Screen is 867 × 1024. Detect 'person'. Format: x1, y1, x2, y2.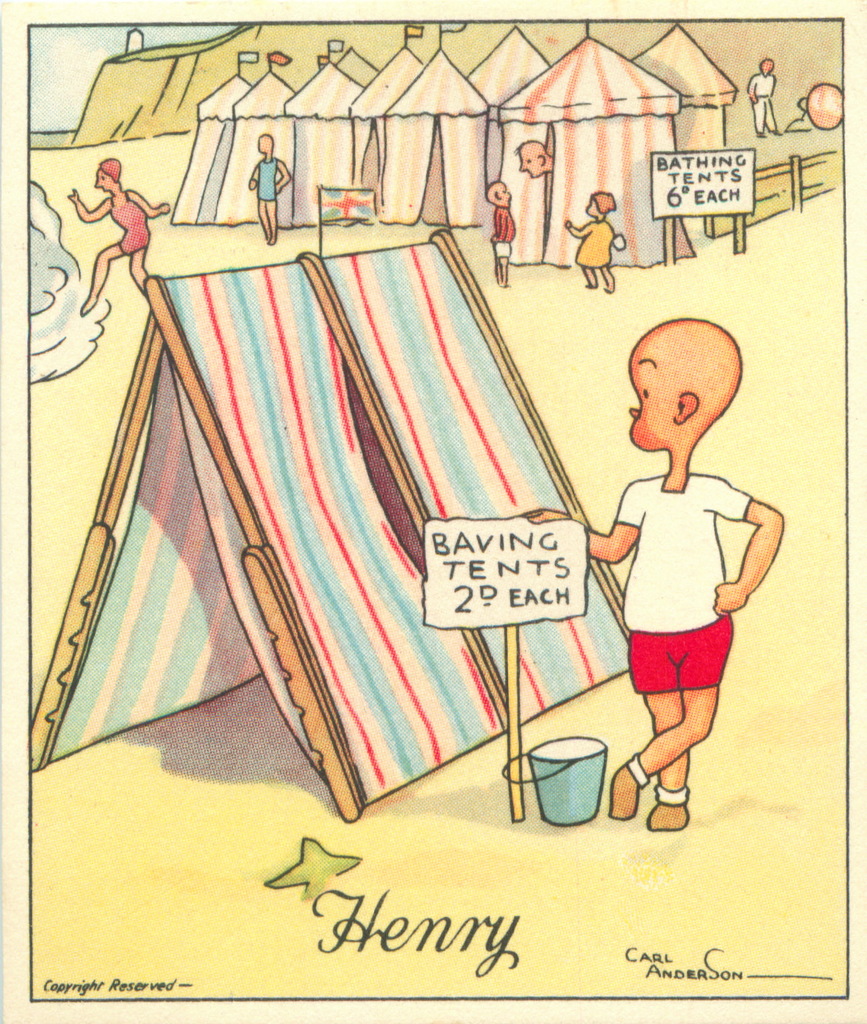
481, 180, 518, 280.
